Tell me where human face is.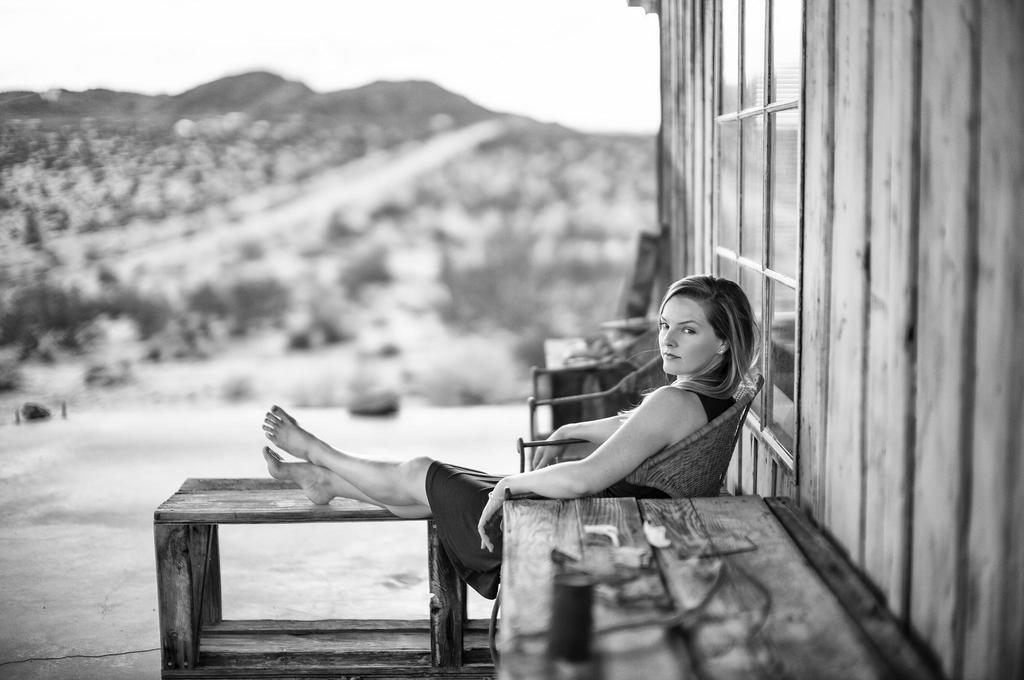
human face is at <bbox>660, 302, 720, 380</bbox>.
